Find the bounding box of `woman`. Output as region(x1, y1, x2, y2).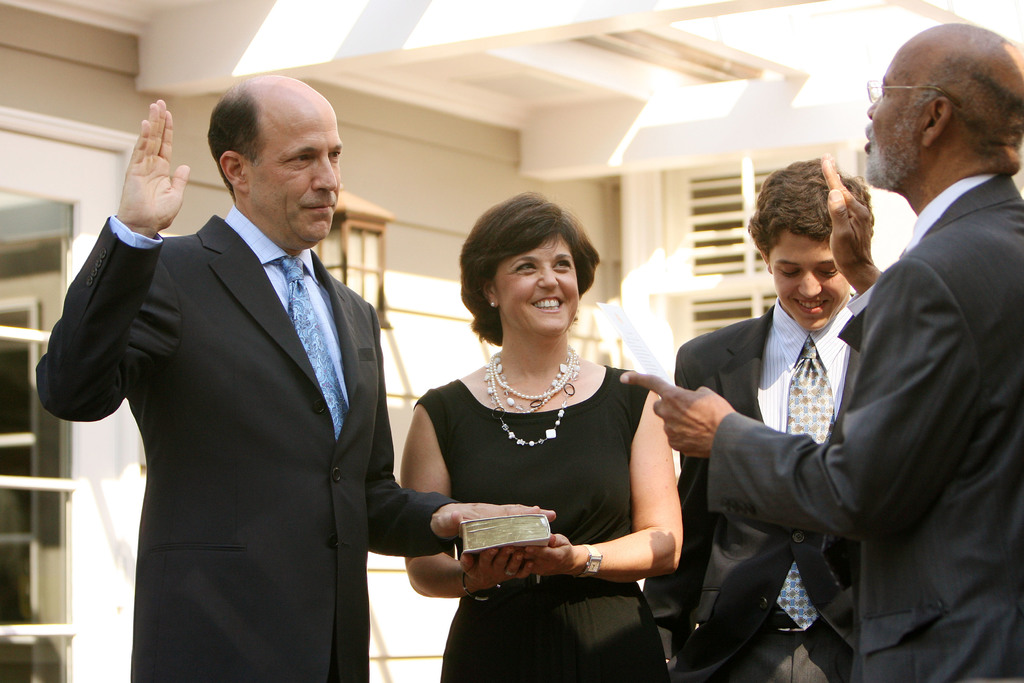
region(409, 193, 687, 664).
